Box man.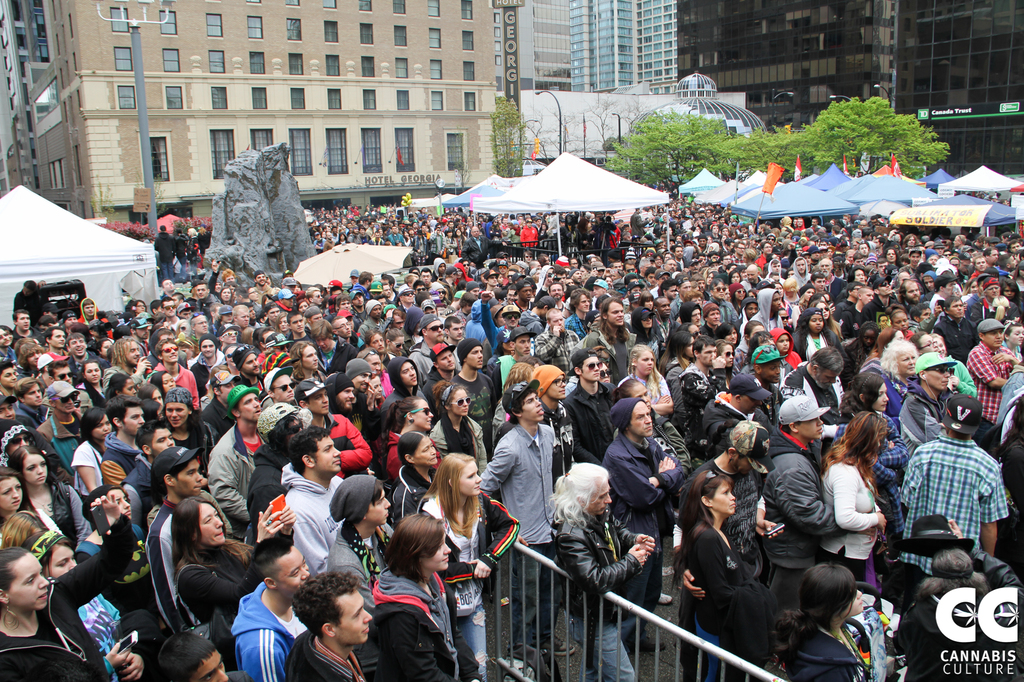
box=[900, 282, 921, 305].
